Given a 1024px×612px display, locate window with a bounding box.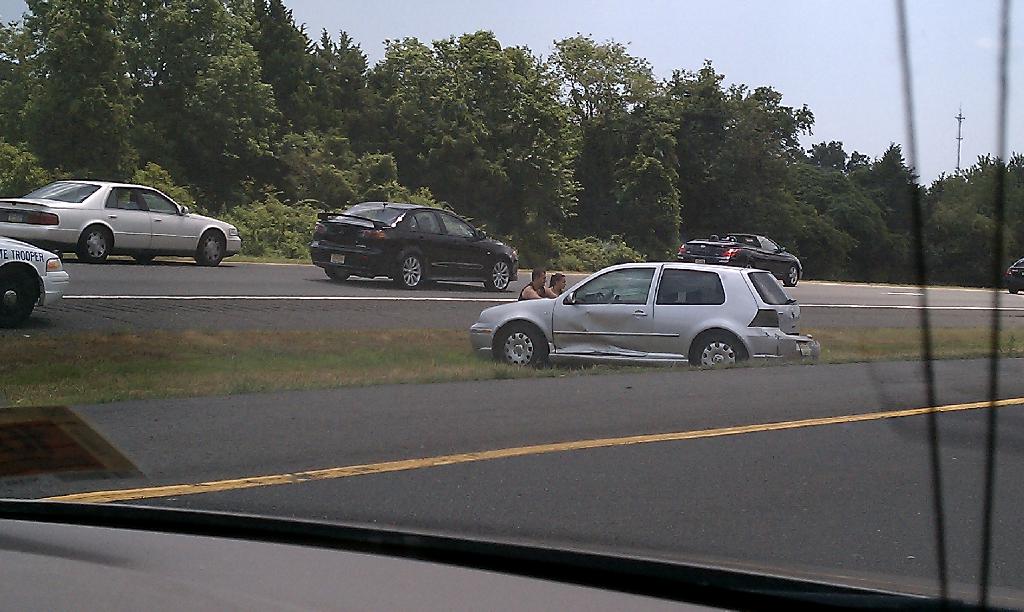
Located: Rect(102, 188, 143, 211).
